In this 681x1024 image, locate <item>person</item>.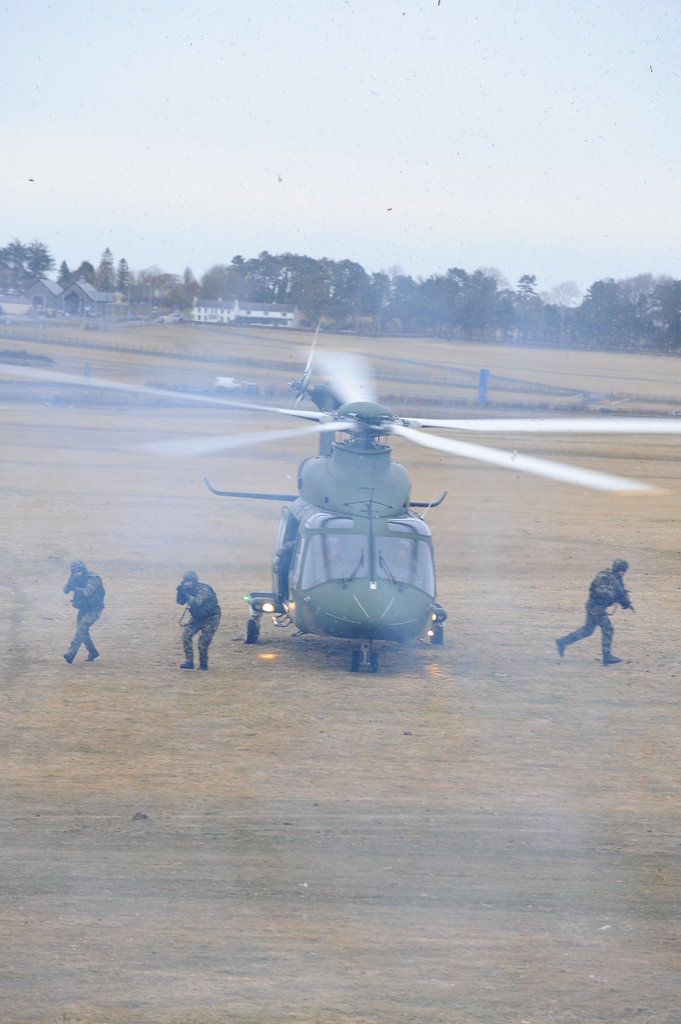
Bounding box: l=550, t=554, r=629, b=668.
